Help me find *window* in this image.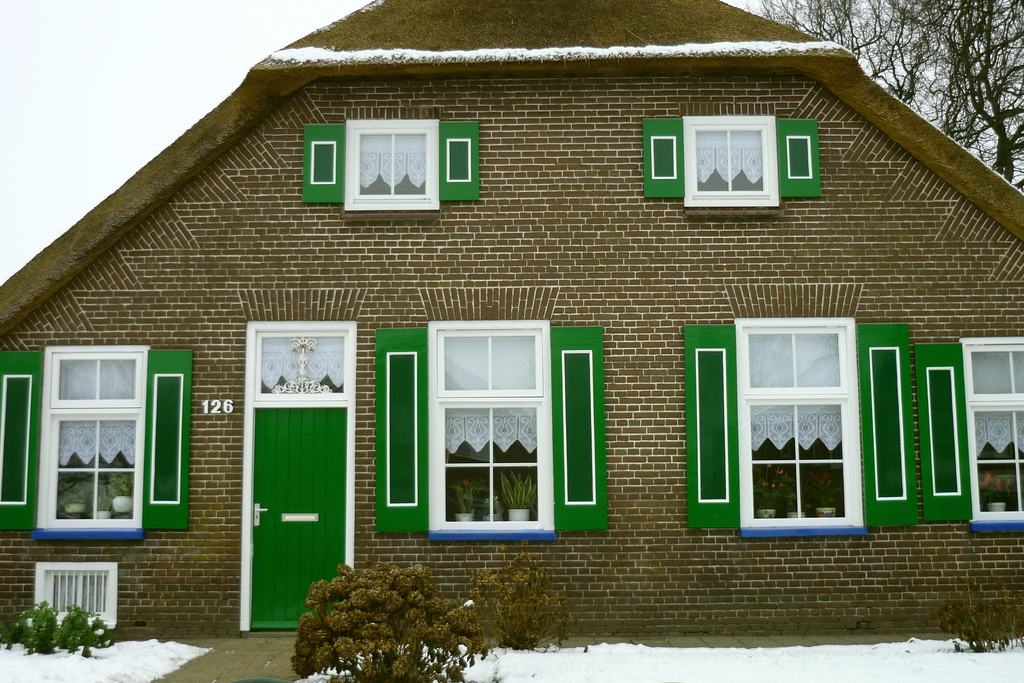
Found it: bbox=[344, 119, 438, 214].
